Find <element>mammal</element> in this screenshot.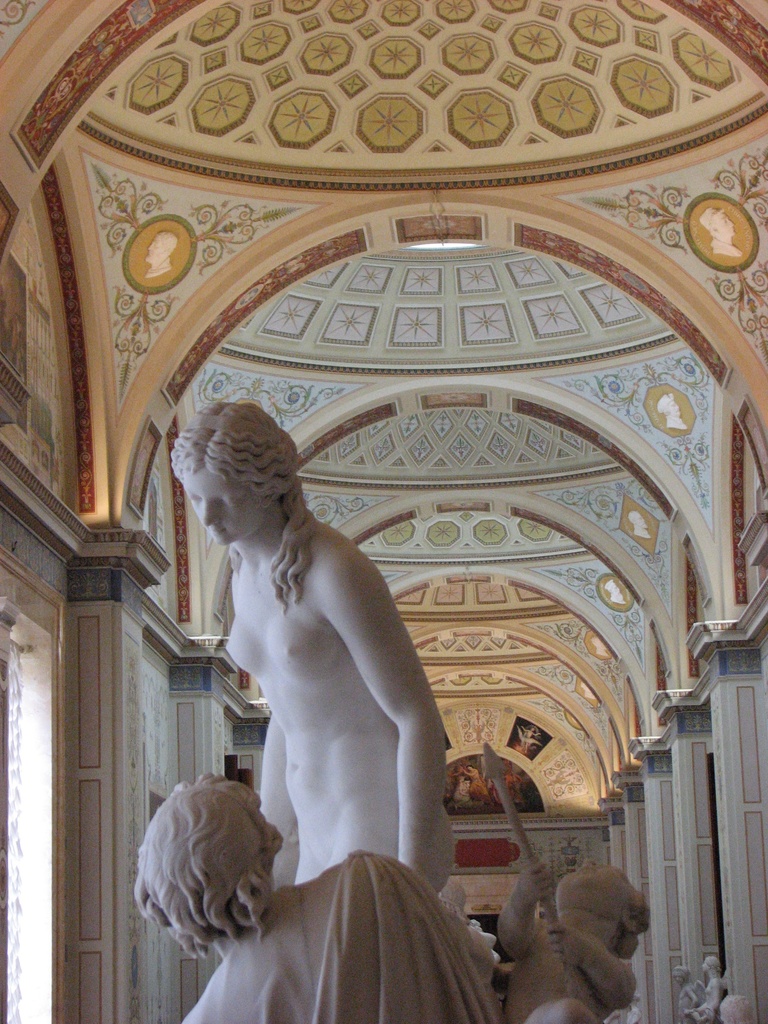
The bounding box for <element>mammal</element> is (167, 401, 445, 888).
